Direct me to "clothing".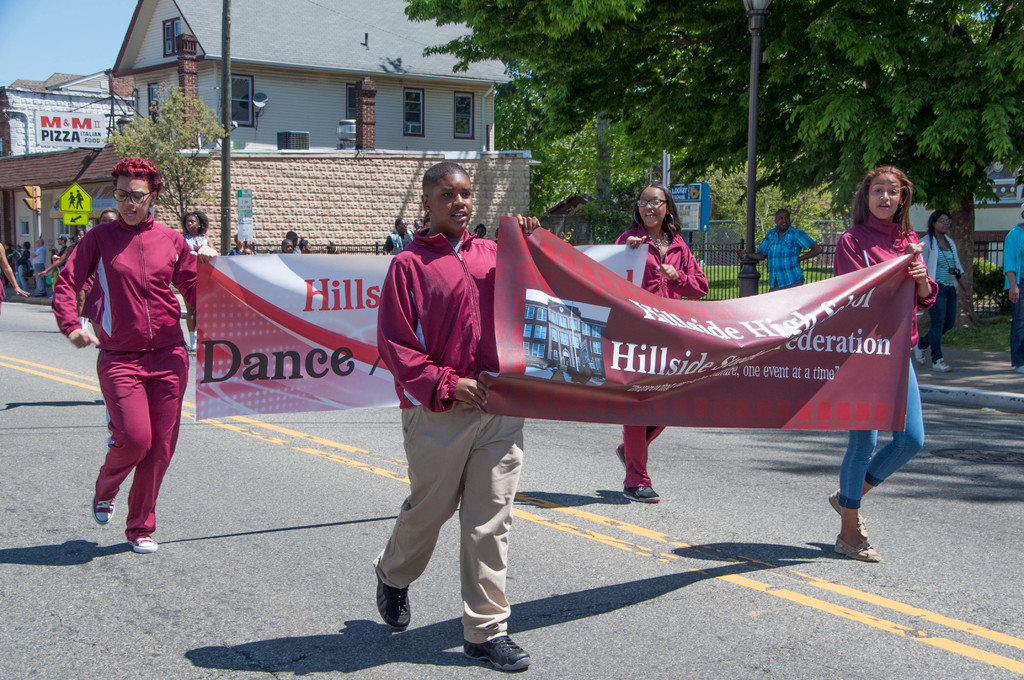
Direction: [998, 223, 1023, 366].
